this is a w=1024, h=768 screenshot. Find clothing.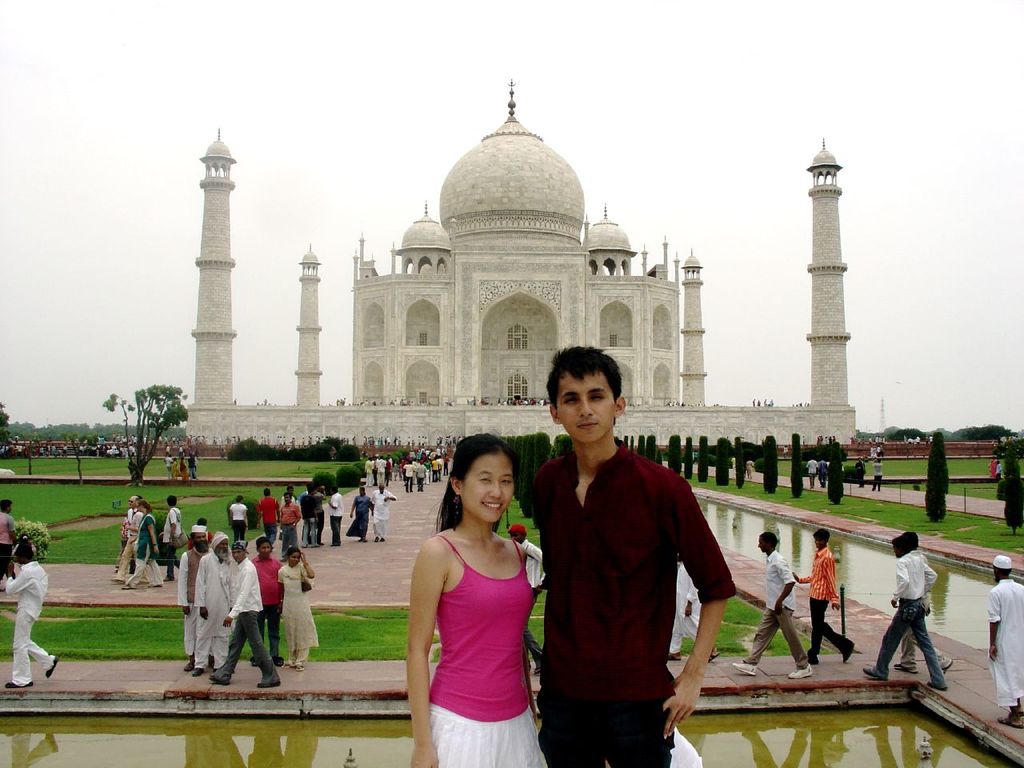
Bounding box: BBox(282, 566, 322, 666).
